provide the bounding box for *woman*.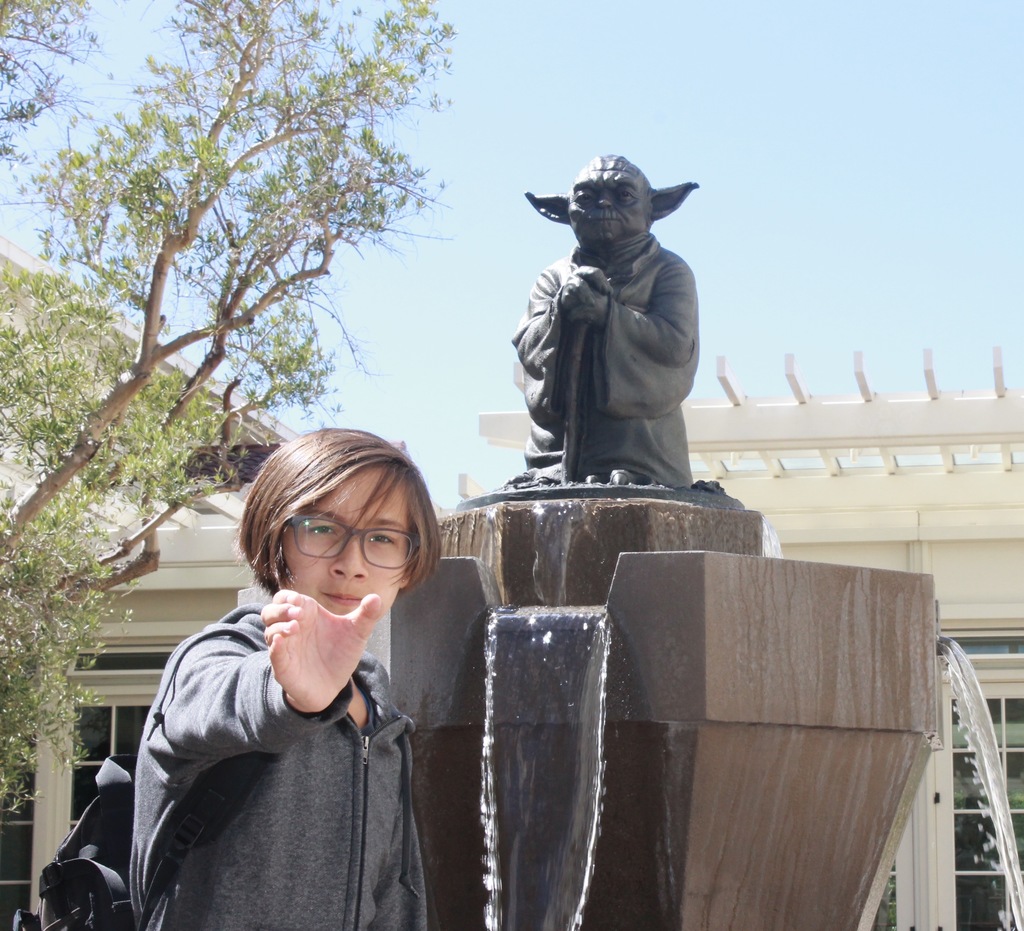
82 404 467 924.
